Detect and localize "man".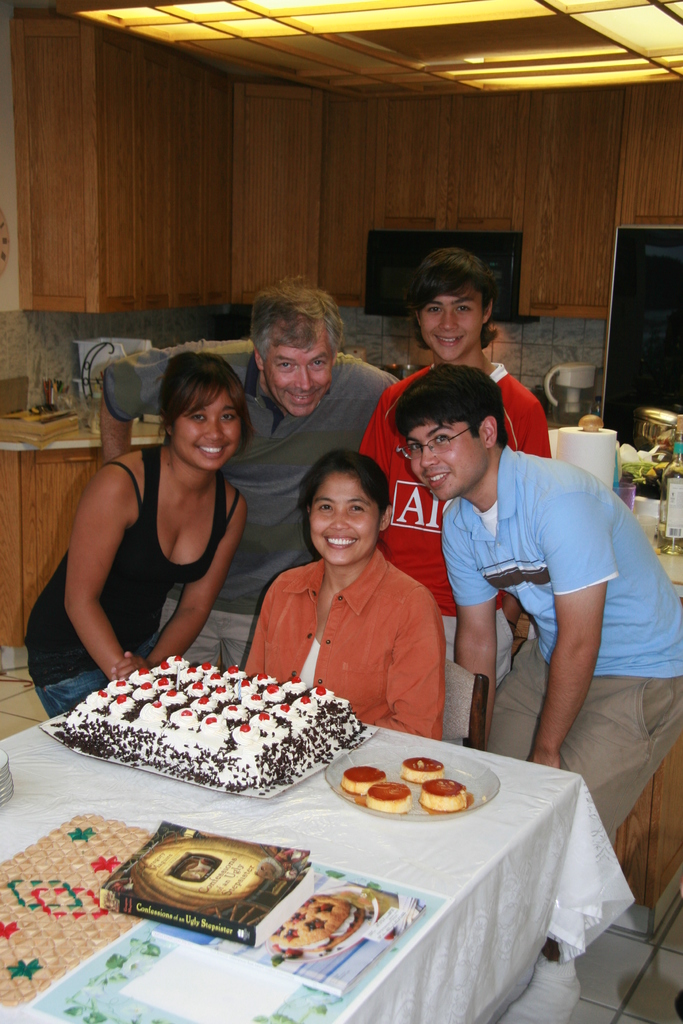
Localized at <bbox>391, 359, 682, 845</bbox>.
